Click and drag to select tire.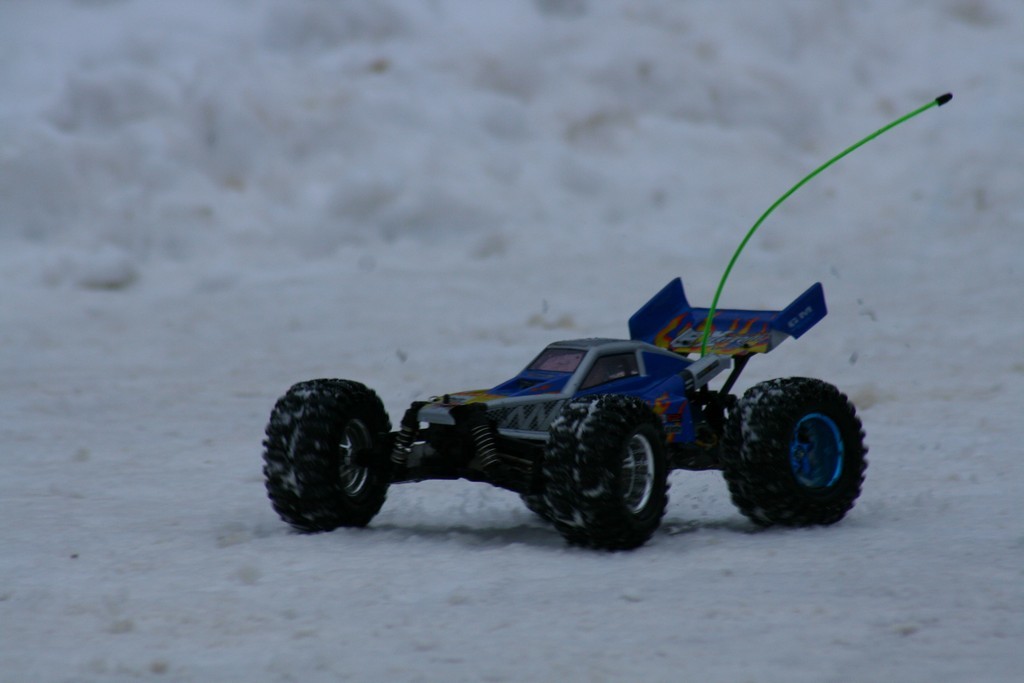
Selection: 722 379 871 528.
